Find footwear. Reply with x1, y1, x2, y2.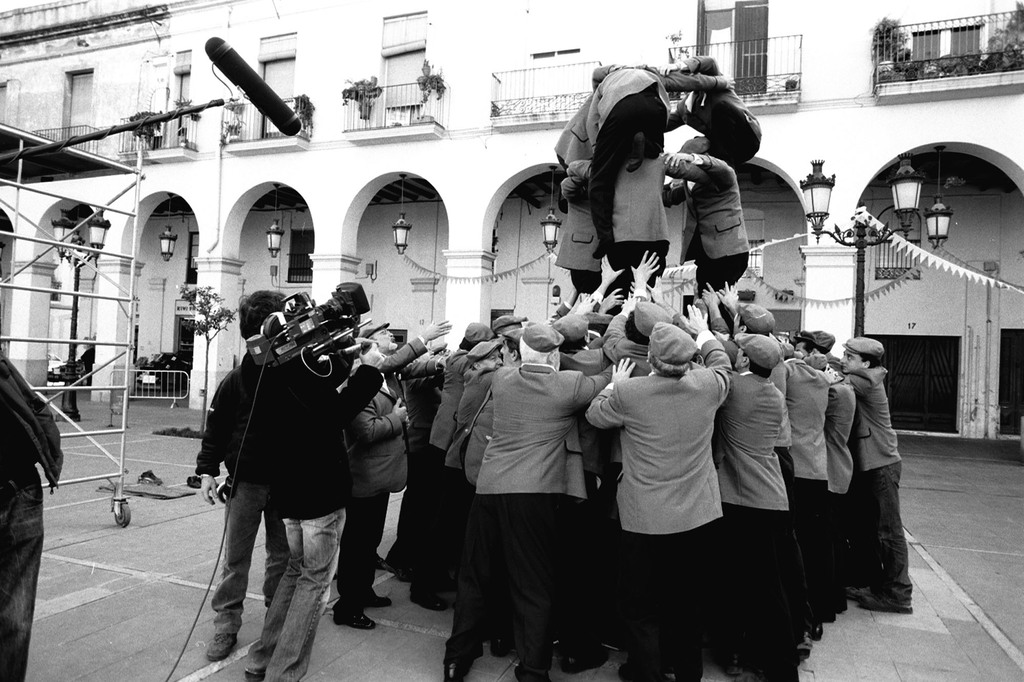
205, 630, 240, 658.
